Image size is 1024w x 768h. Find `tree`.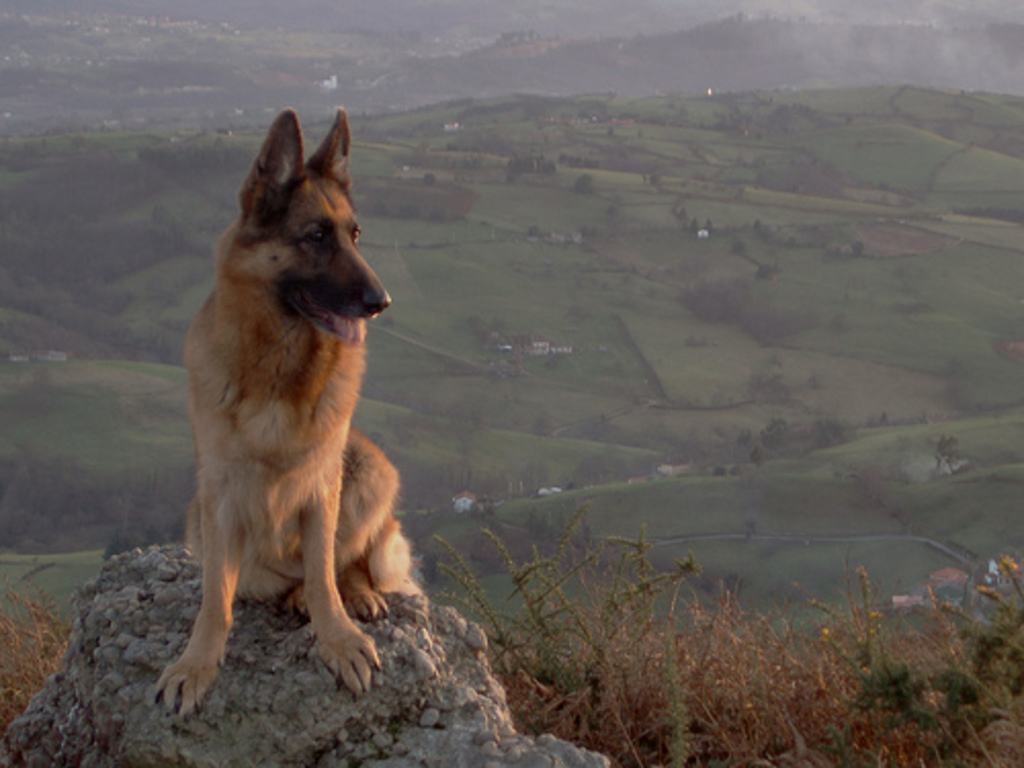
{"x1": 420, "y1": 170, "x2": 434, "y2": 188}.
